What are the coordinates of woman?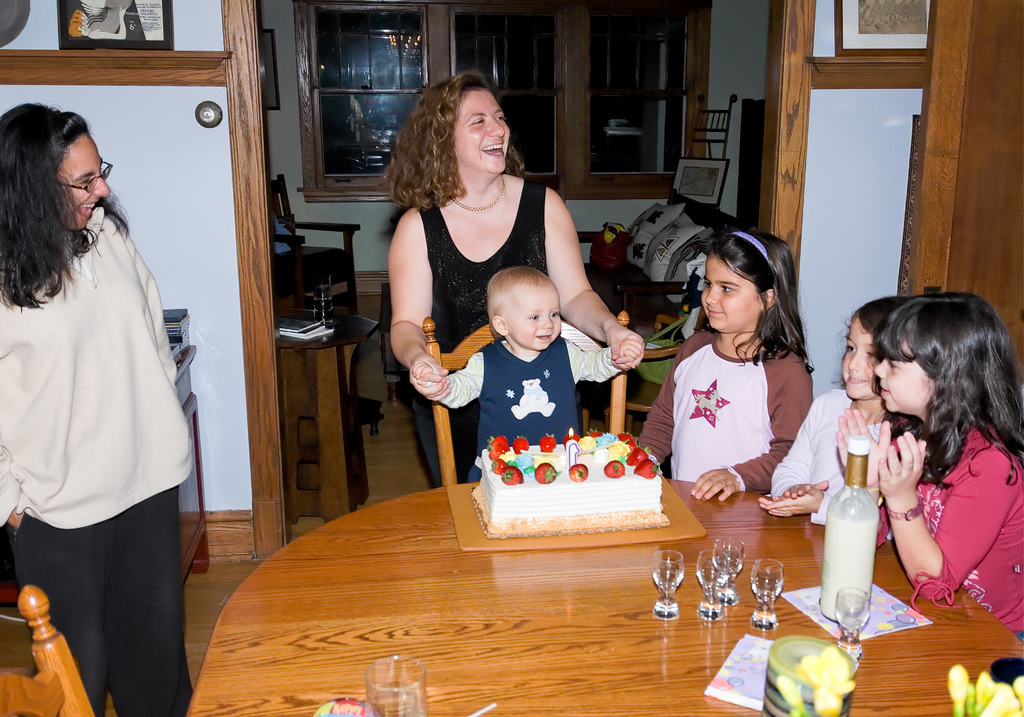
rect(8, 95, 202, 676).
